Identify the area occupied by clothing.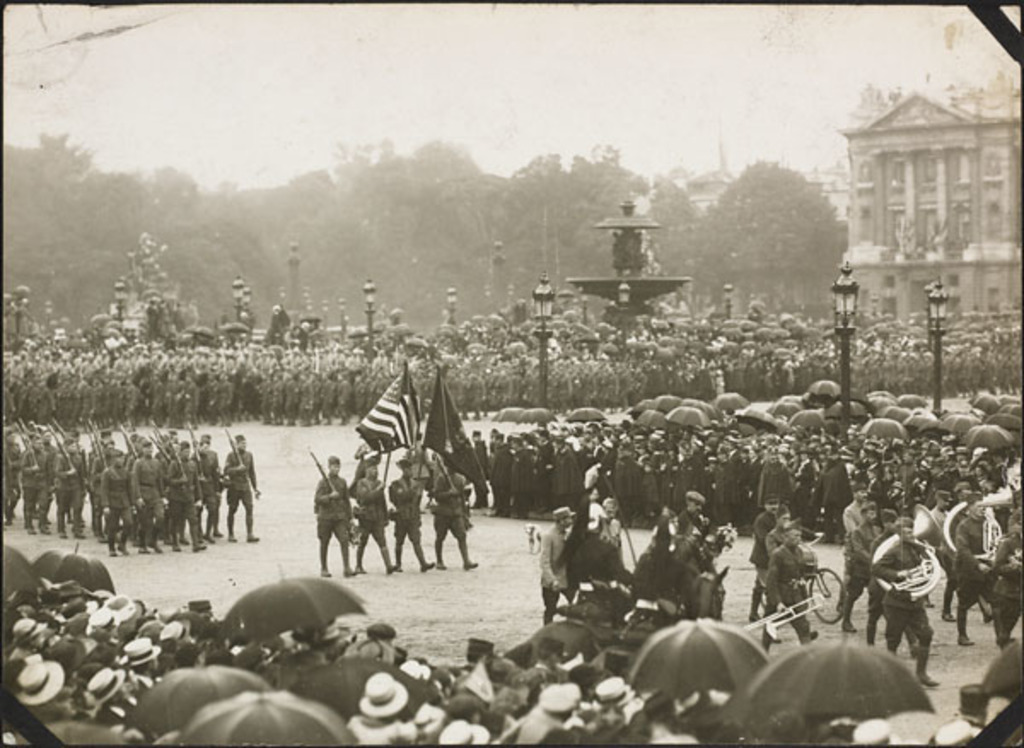
Area: 544 517 567 611.
